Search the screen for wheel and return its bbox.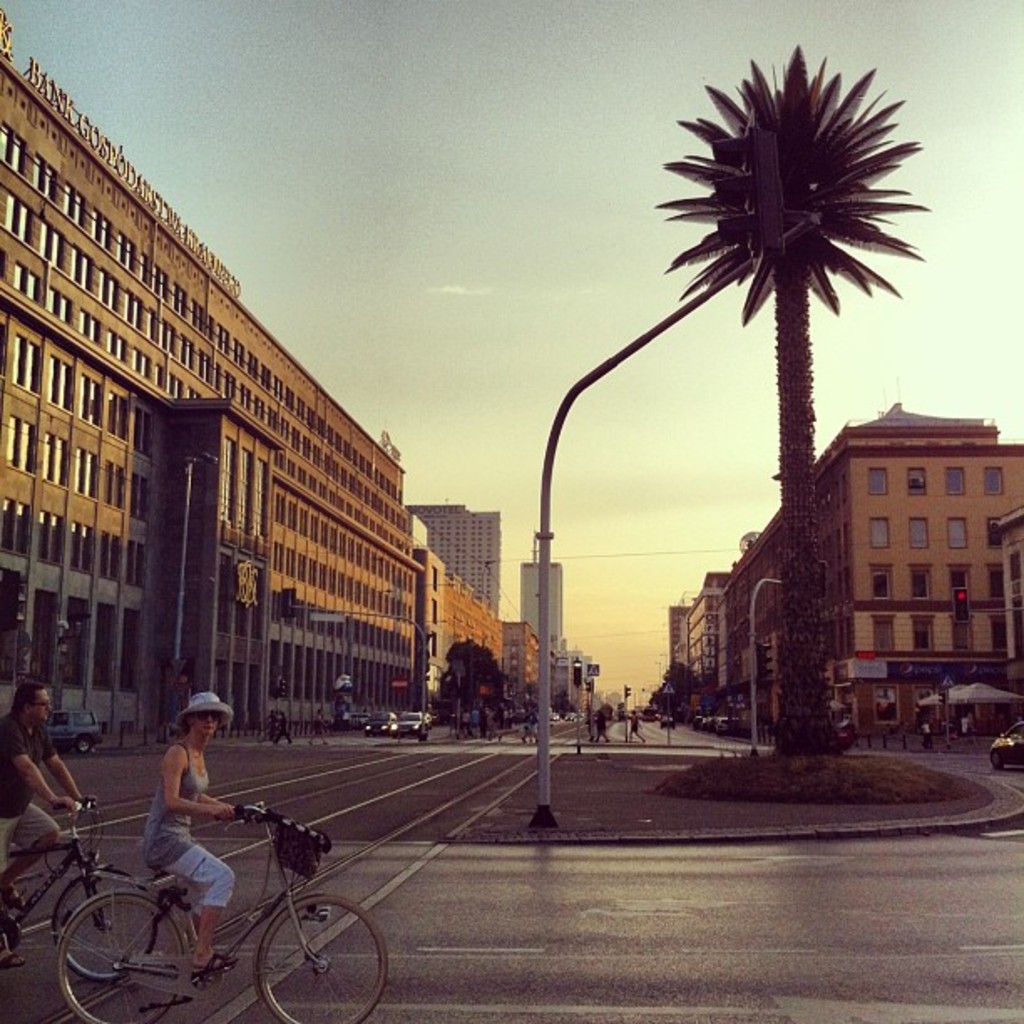
Found: [x1=246, y1=893, x2=363, y2=1012].
